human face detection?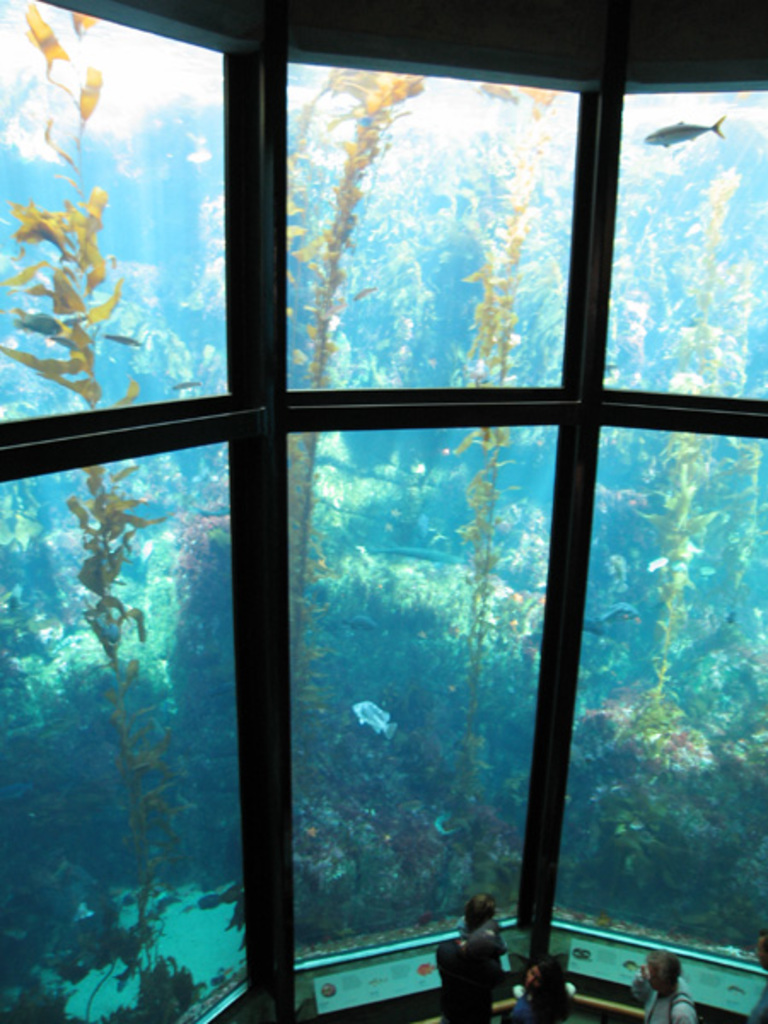
522 964 544 997
